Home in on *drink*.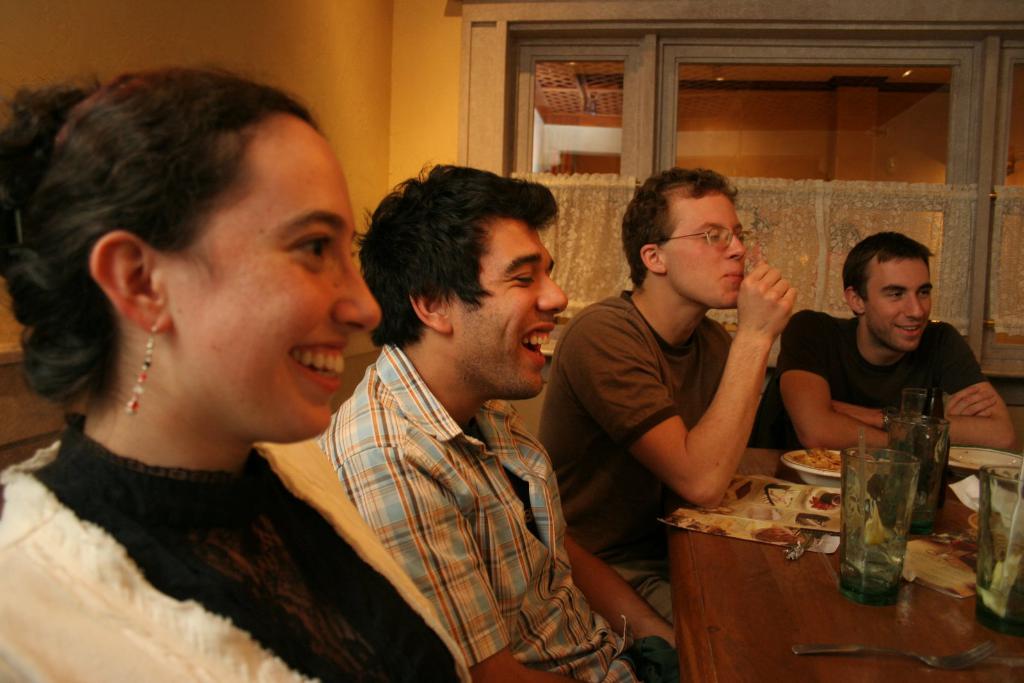
Homed in at (846,440,932,592).
